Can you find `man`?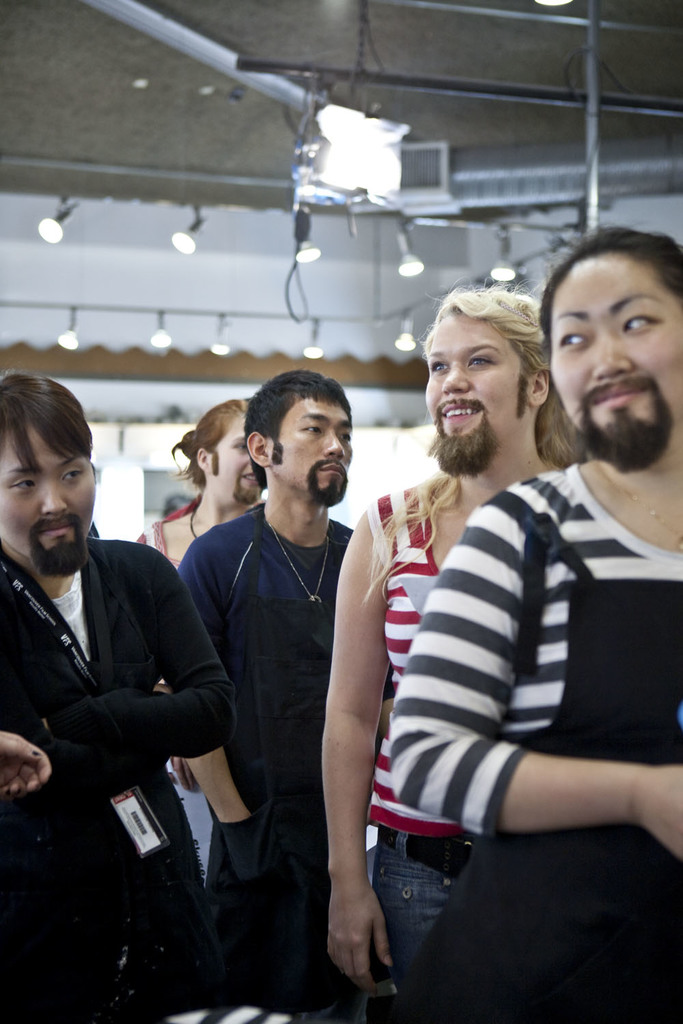
Yes, bounding box: BBox(158, 368, 365, 1023).
